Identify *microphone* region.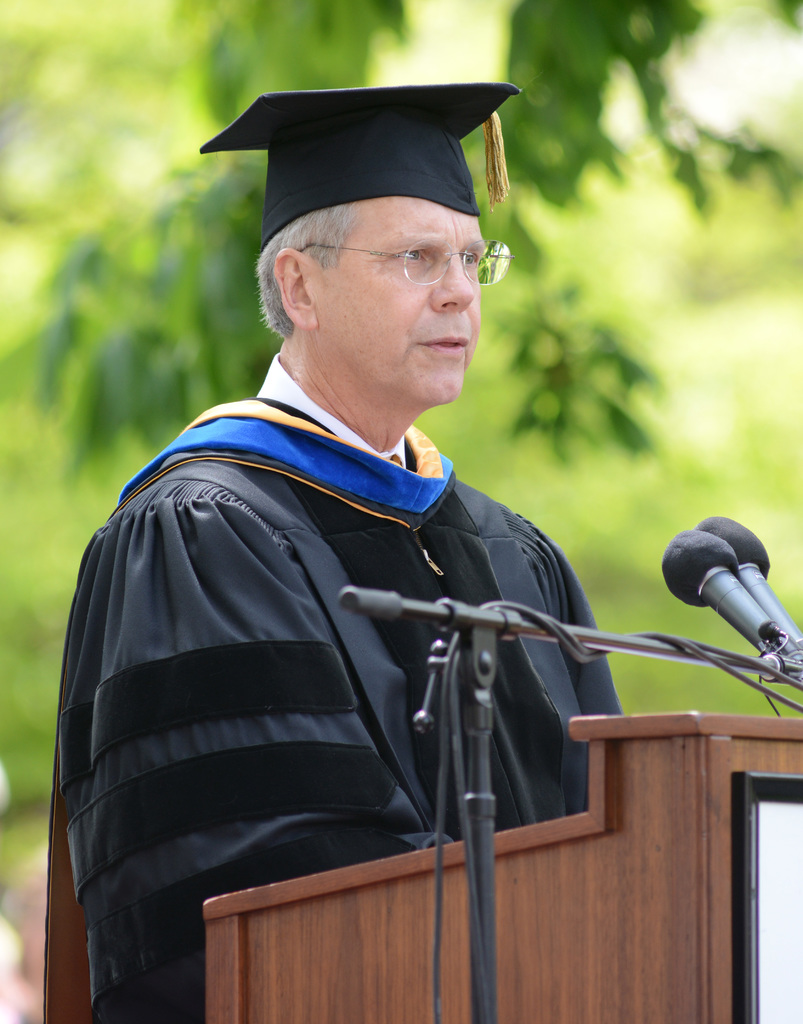
Region: x1=649, y1=520, x2=787, y2=672.
